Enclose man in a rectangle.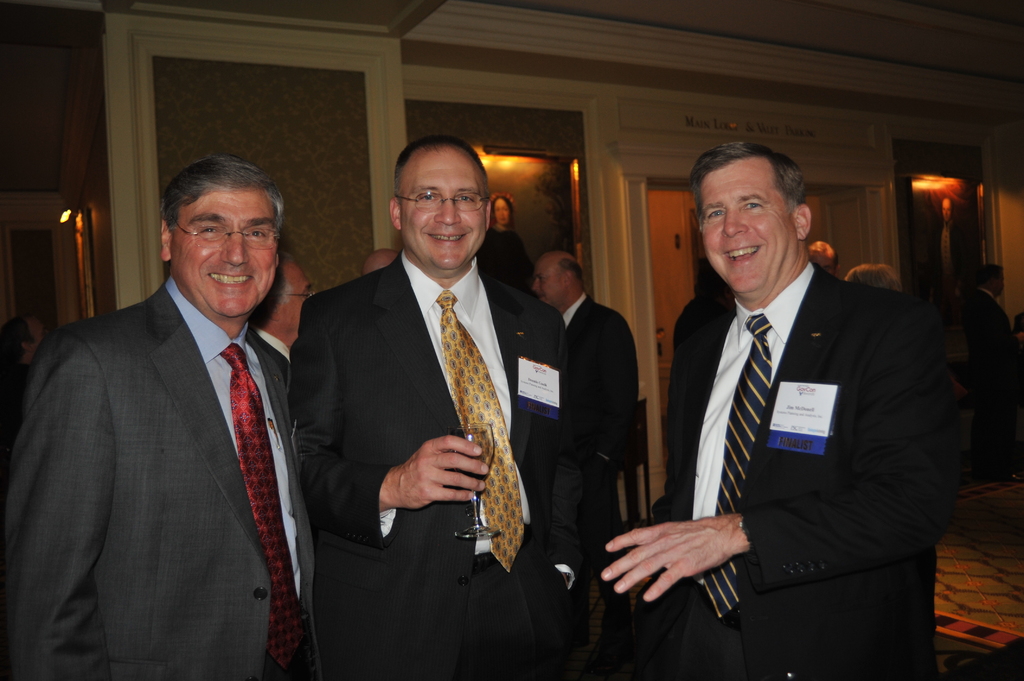
locate(289, 138, 584, 680).
